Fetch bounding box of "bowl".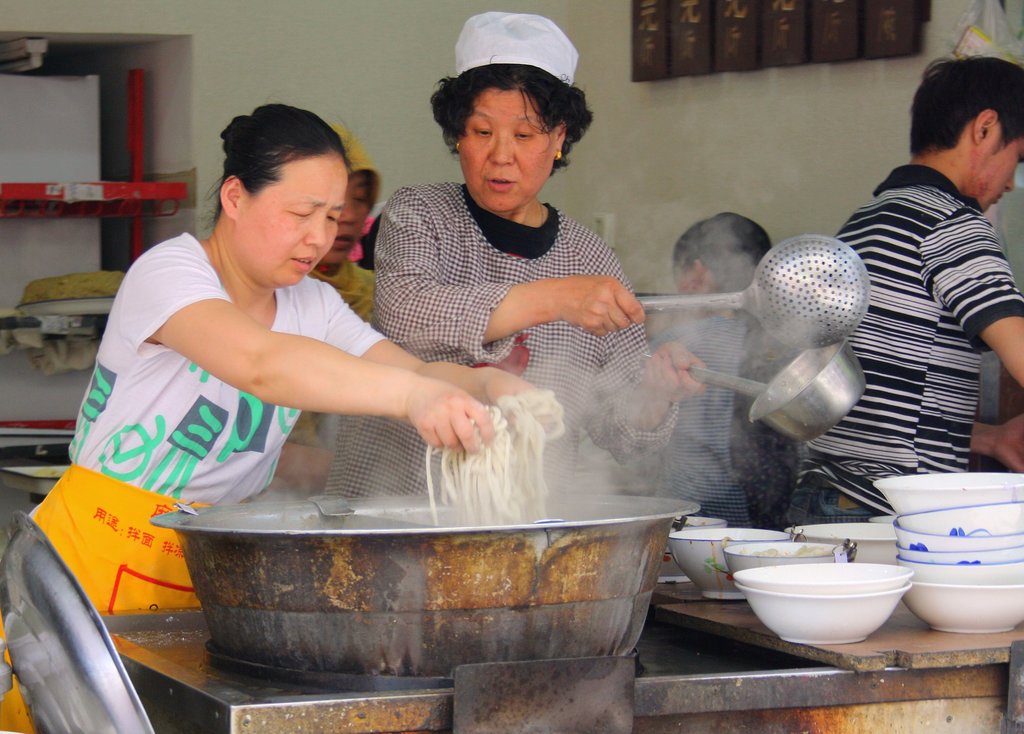
Bbox: [left=899, top=500, right=1023, bottom=535].
